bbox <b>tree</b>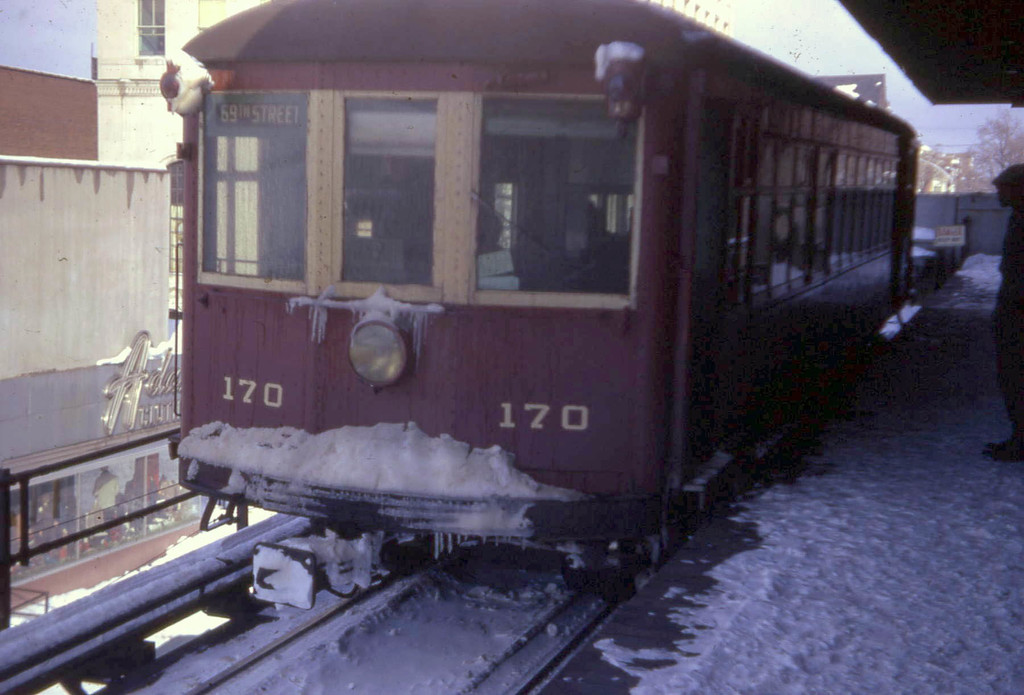
(971, 121, 1023, 187)
